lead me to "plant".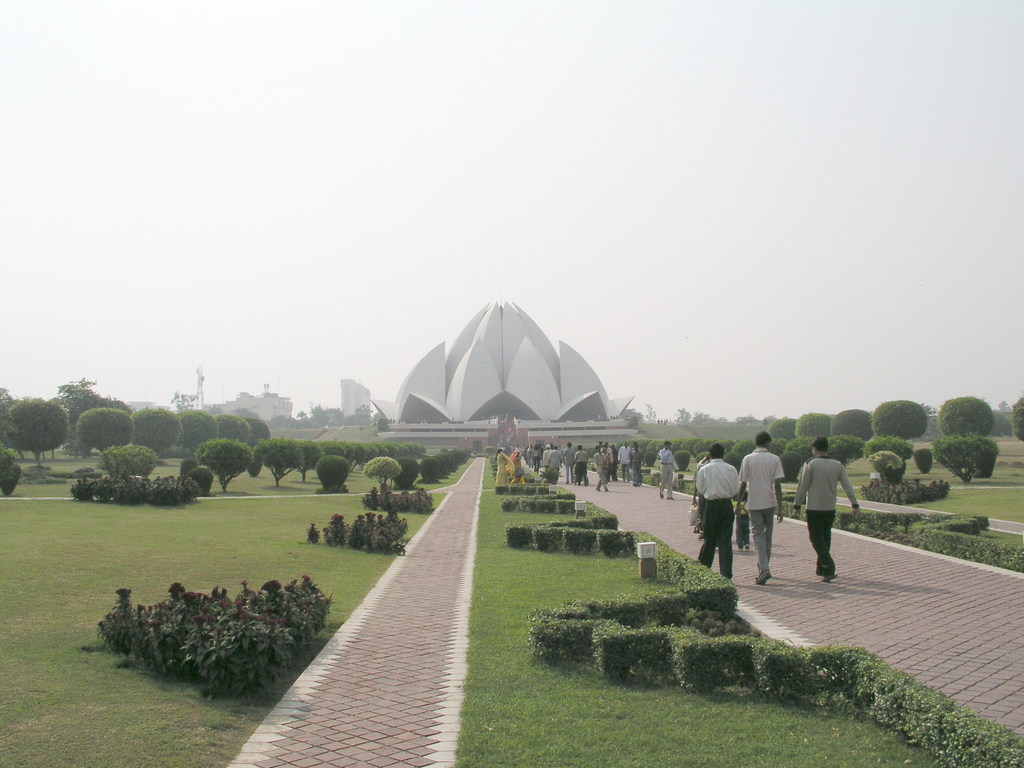
Lead to 911,446,932,472.
